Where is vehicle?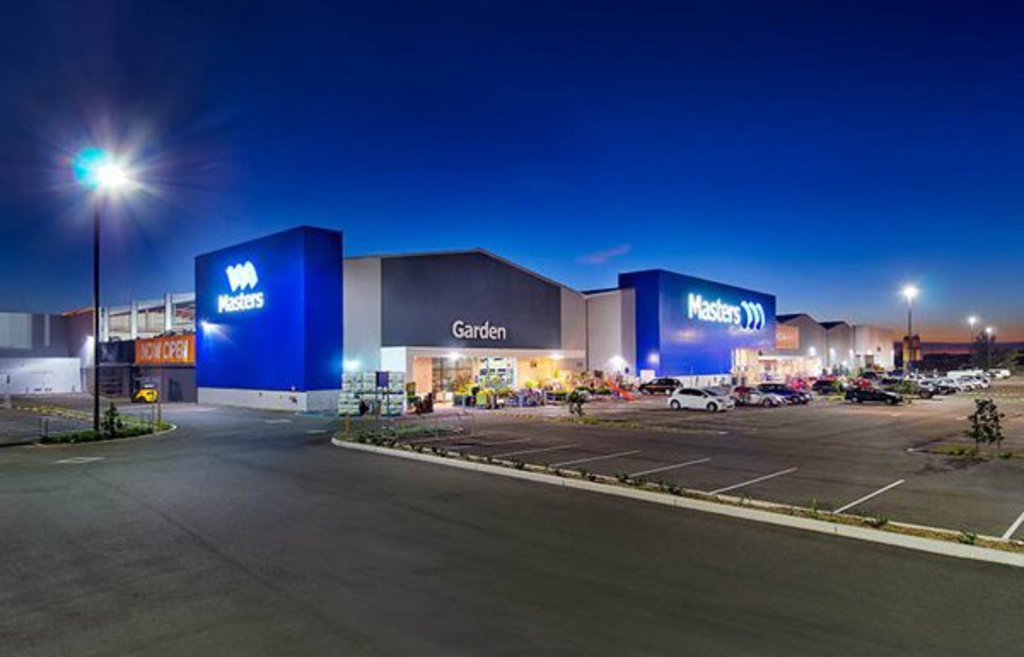
x1=730, y1=381, x2=782, y2=404.
